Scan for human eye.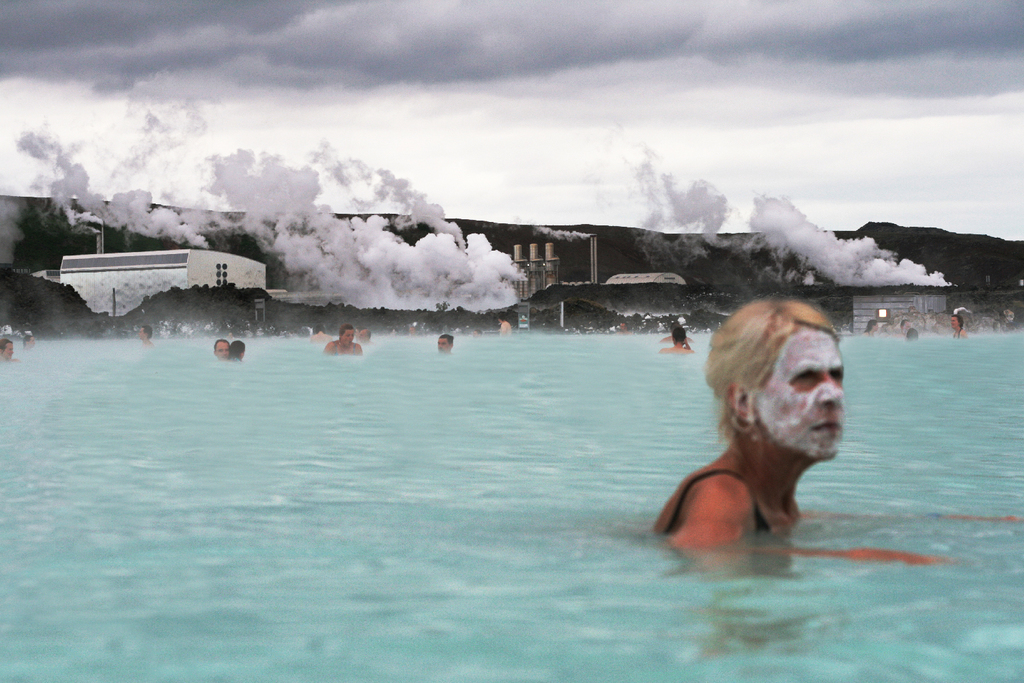
Scan result: 827 363 845 383.
